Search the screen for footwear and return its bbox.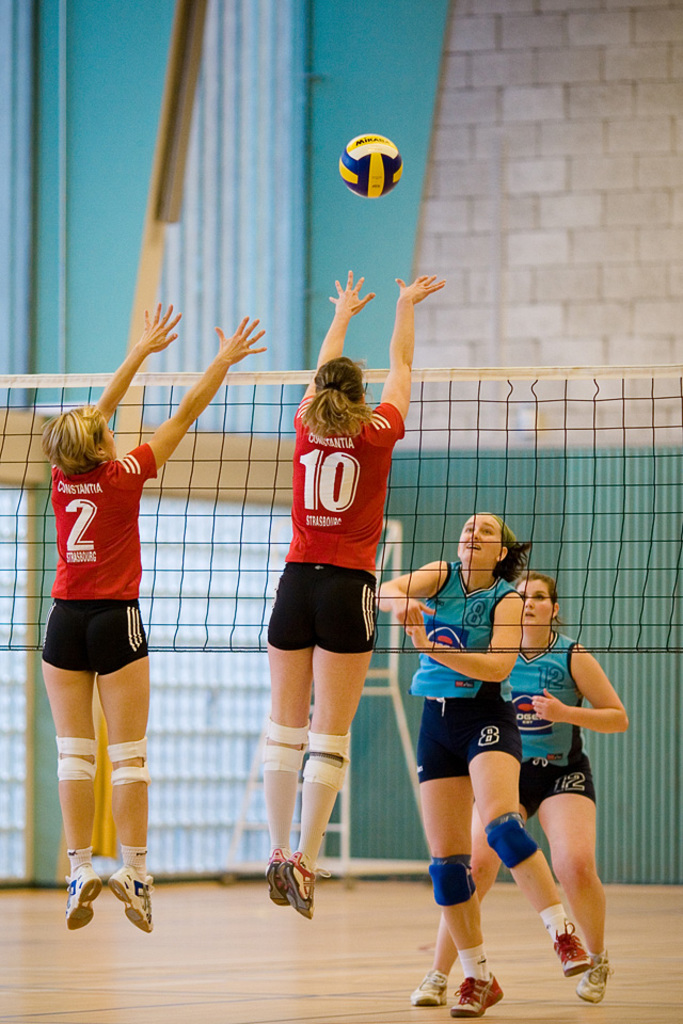
Found: box=[573, 947, 611, 995].
